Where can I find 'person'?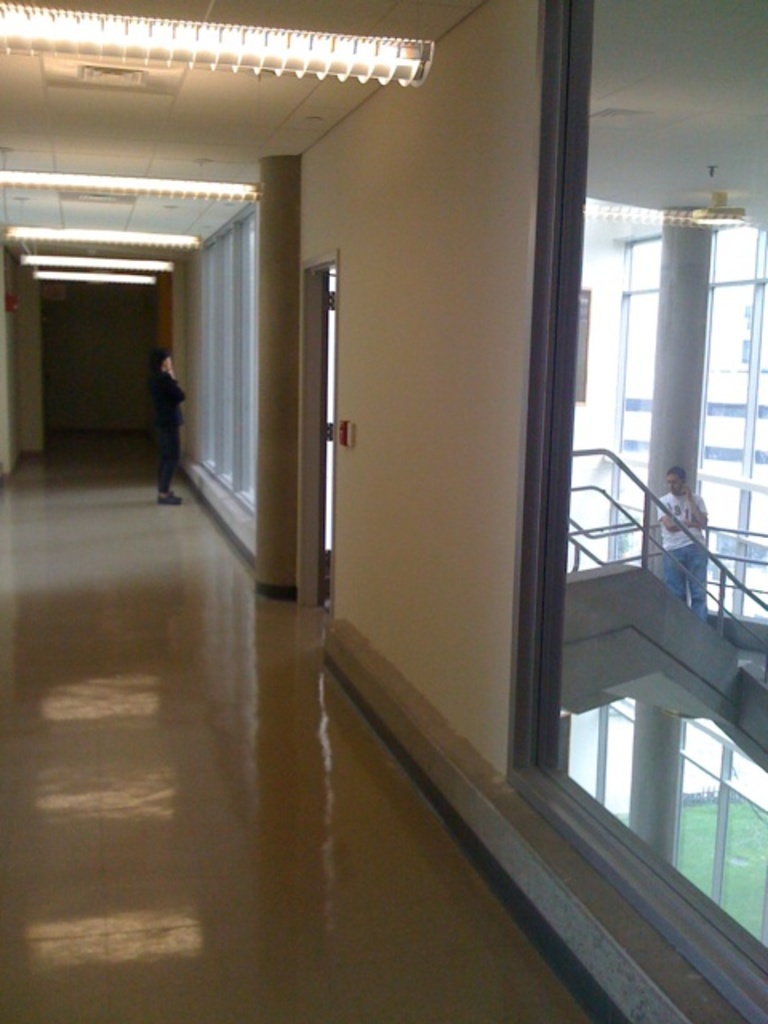
You can find it at {"left": 658, "top": 469, "right": 710, "bottom": 606}.
